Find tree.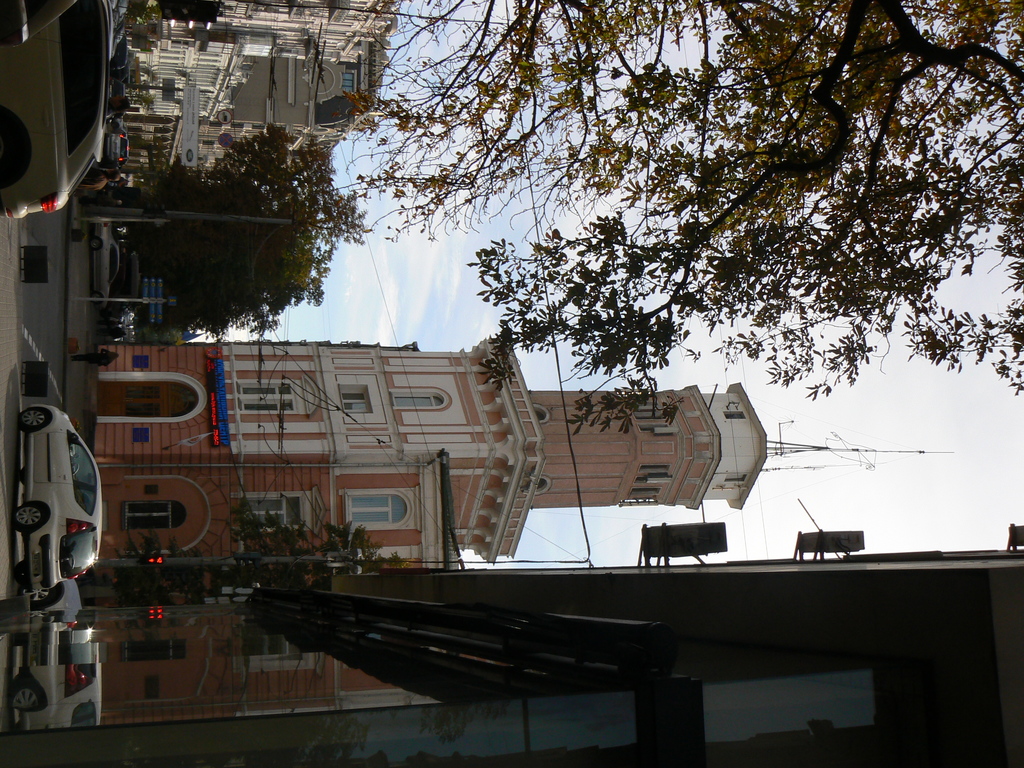
{"x1": 95, "y1": 501, "x2": 406, "y2": 590}.
